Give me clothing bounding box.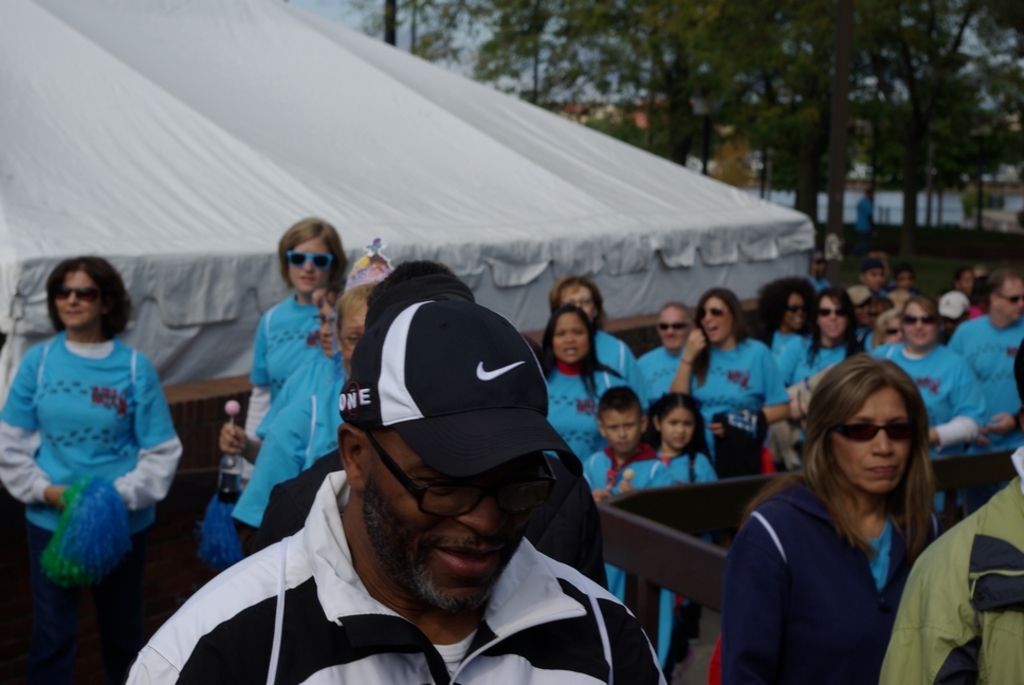
684, 344, 792, 450.
